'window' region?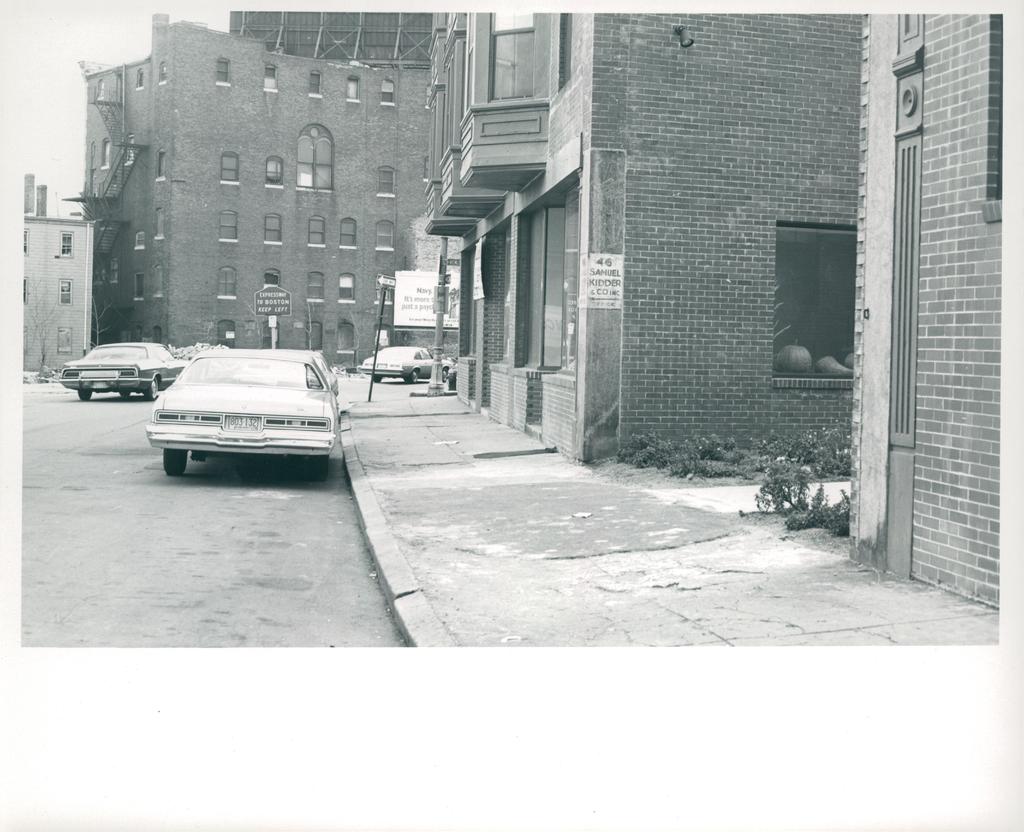
[217,209,237,245]
